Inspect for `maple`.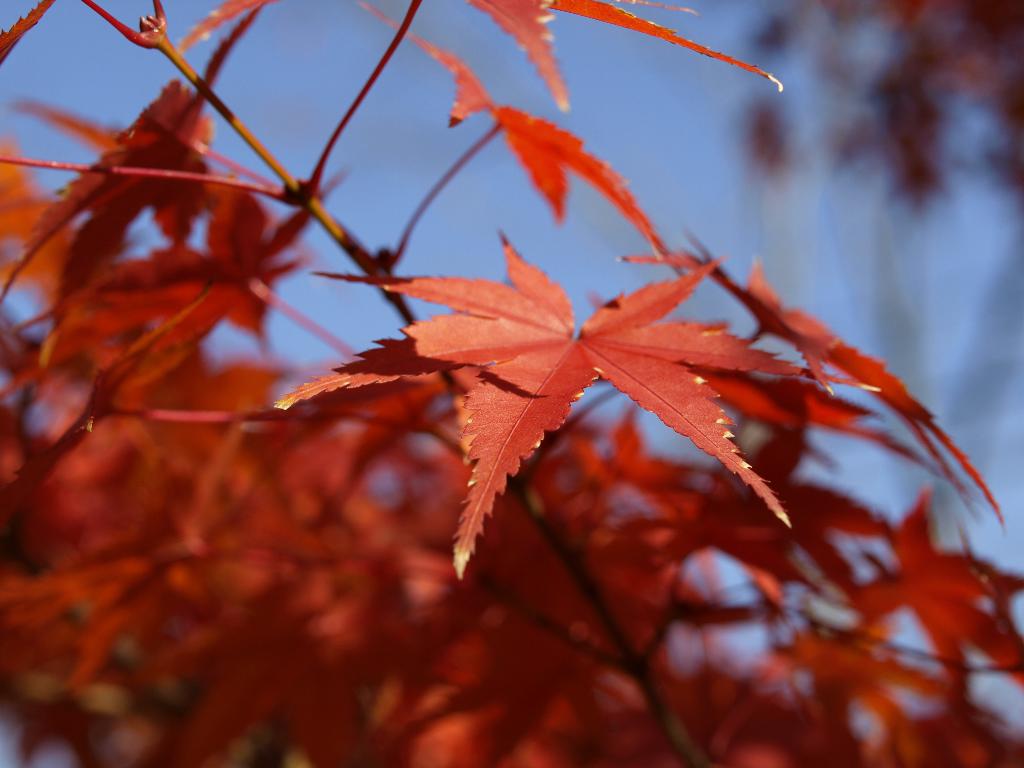
Inspection: [0,0,1023,751].
